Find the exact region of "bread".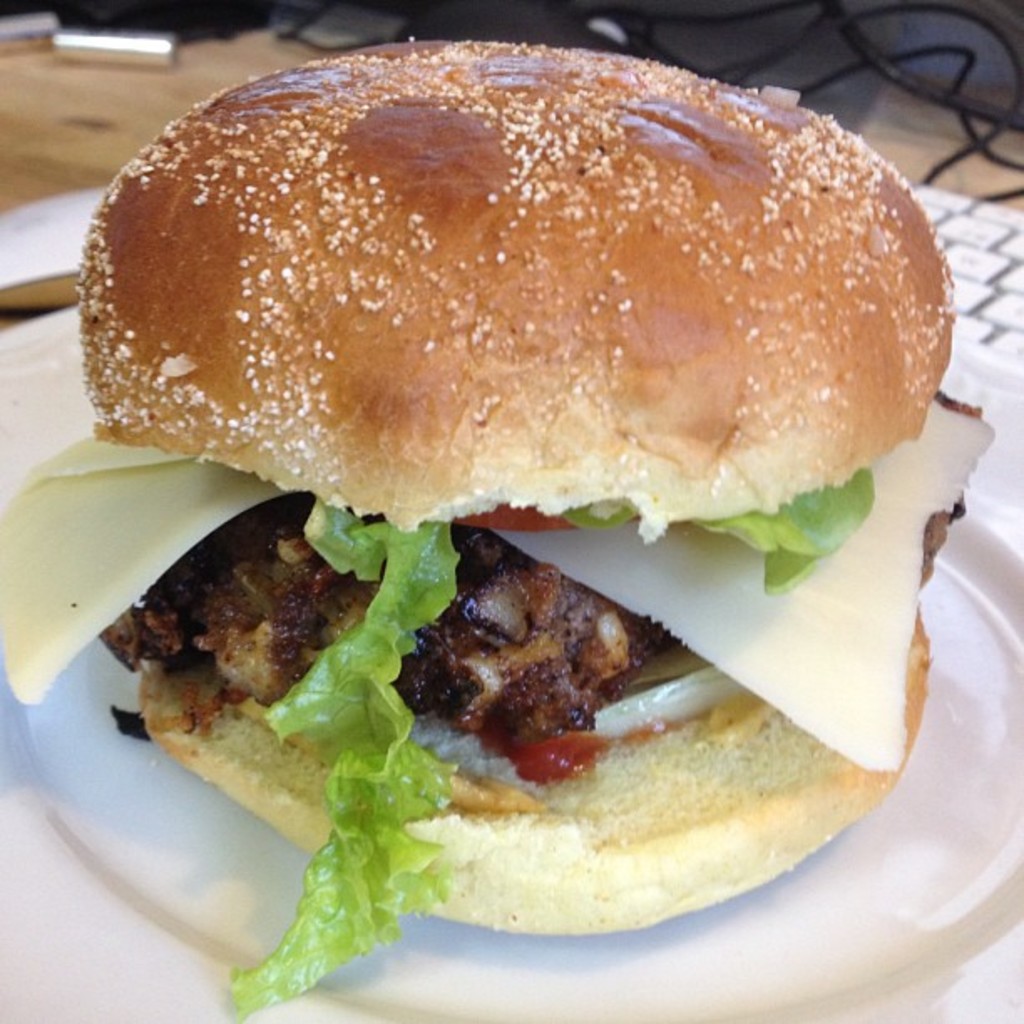
Exact region: [60,47,1004,519].
